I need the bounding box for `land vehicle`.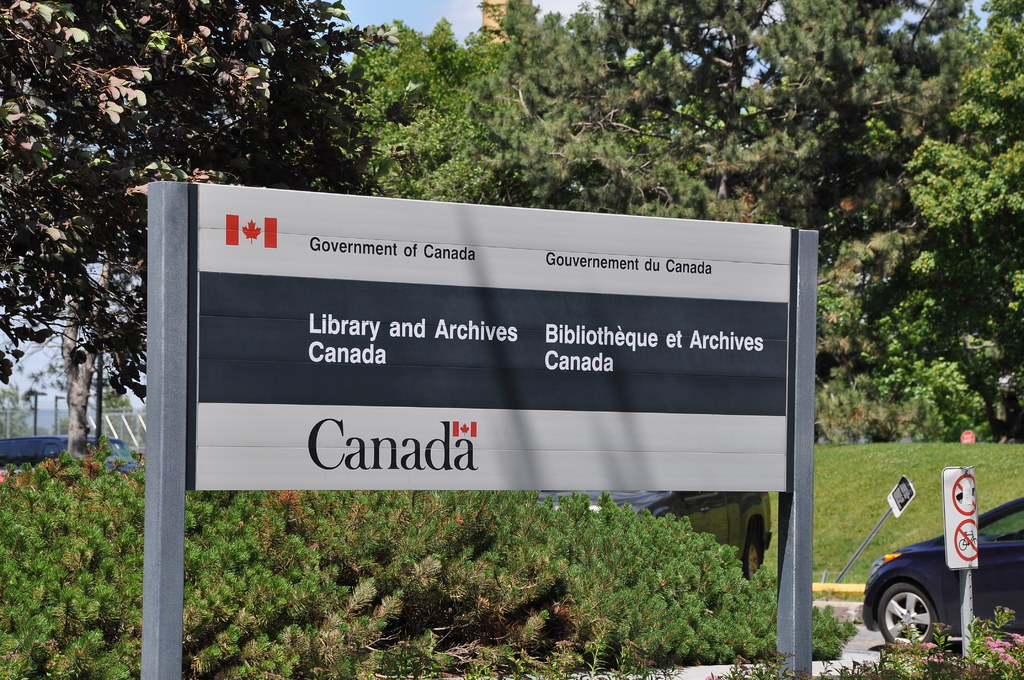
Here it is: <box>4,434,144,464</box>.
